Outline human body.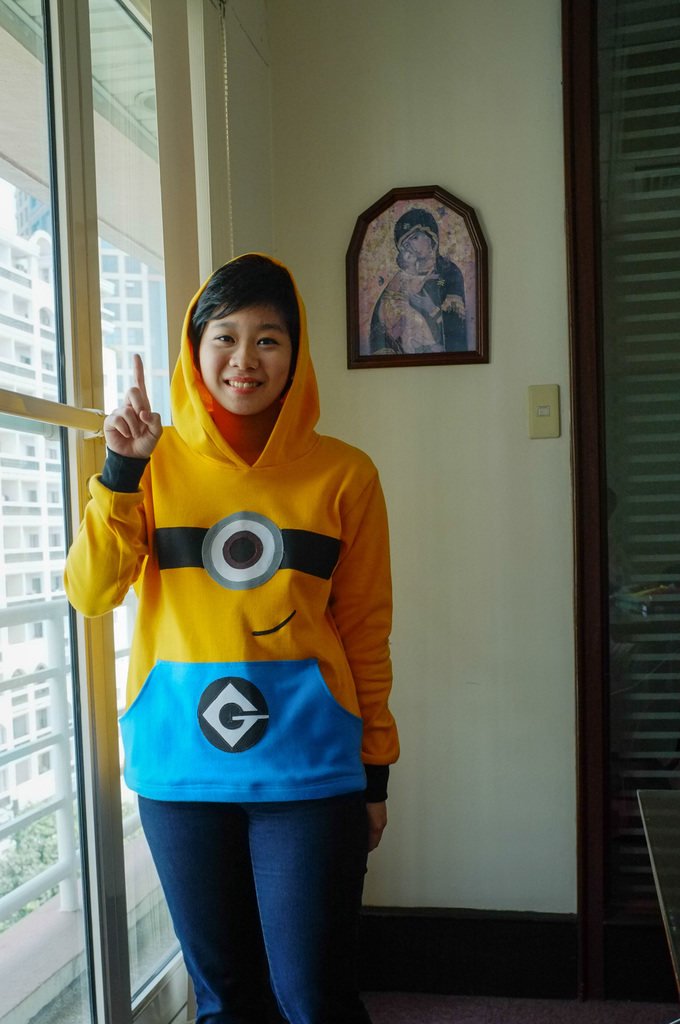
Outline: x1=65, y1=253, x2=395, y2=1023.
